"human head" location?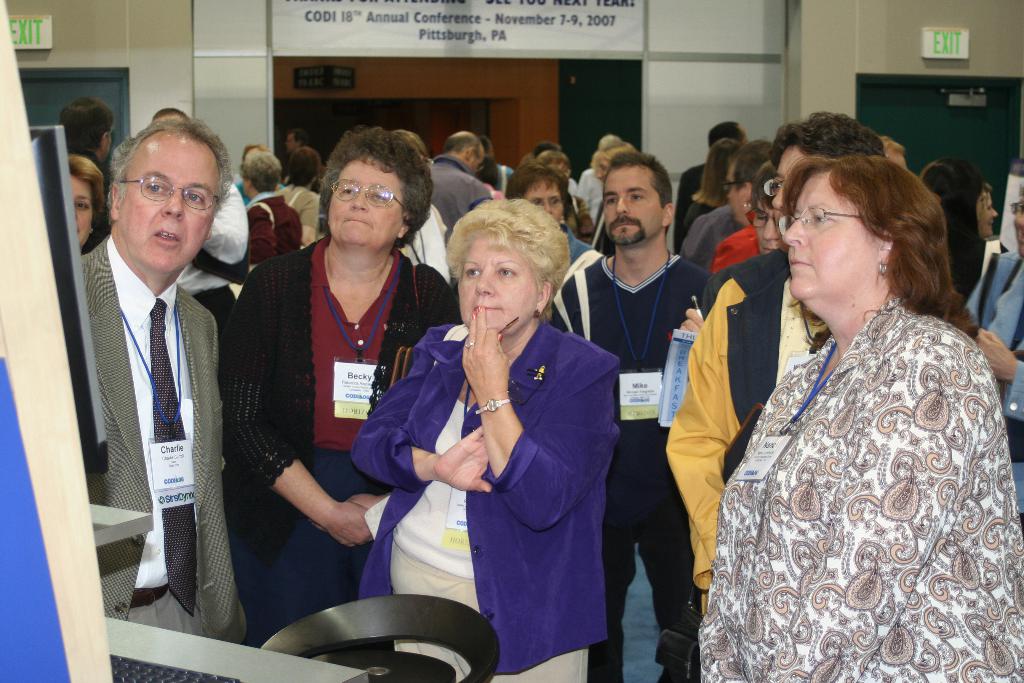
709,140,744,185
